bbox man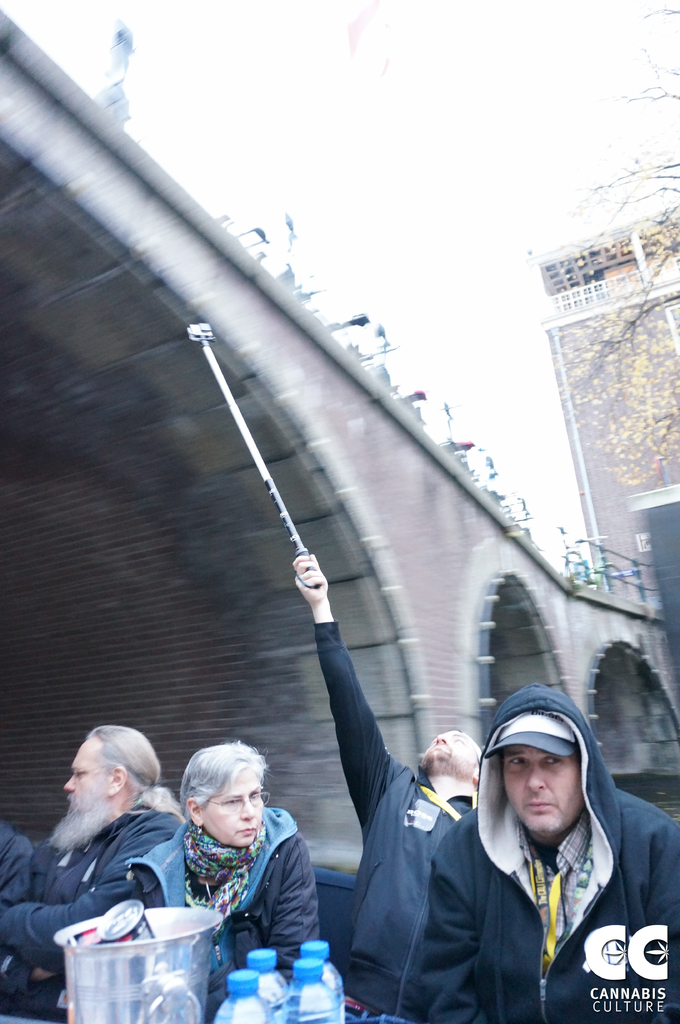
294,548,492,1023
